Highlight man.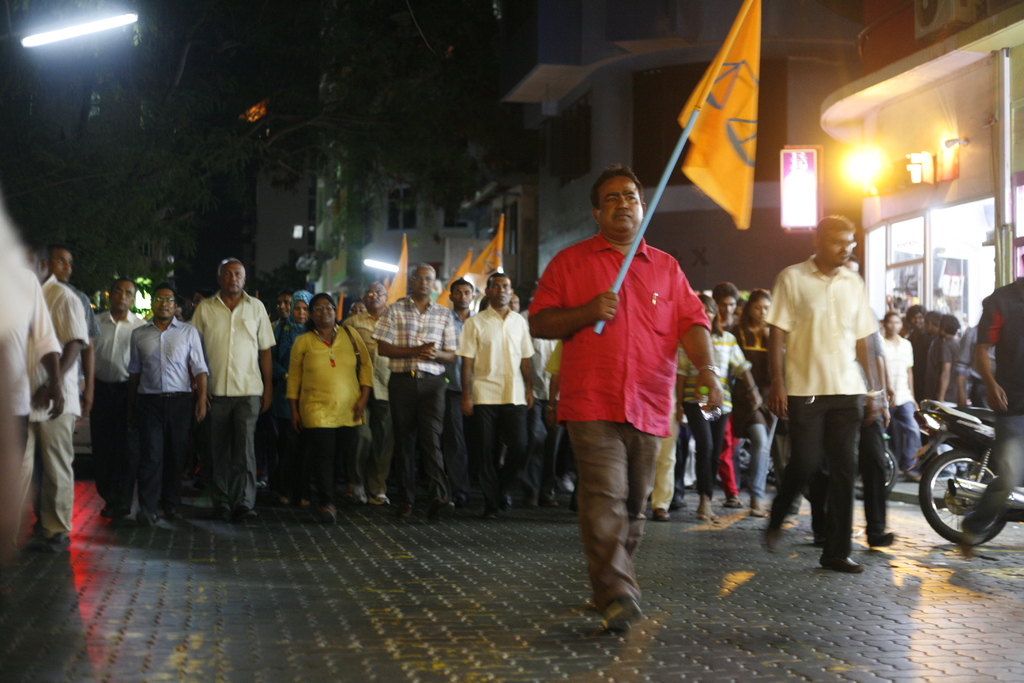
Highlighted region: 937 310 966 404.
